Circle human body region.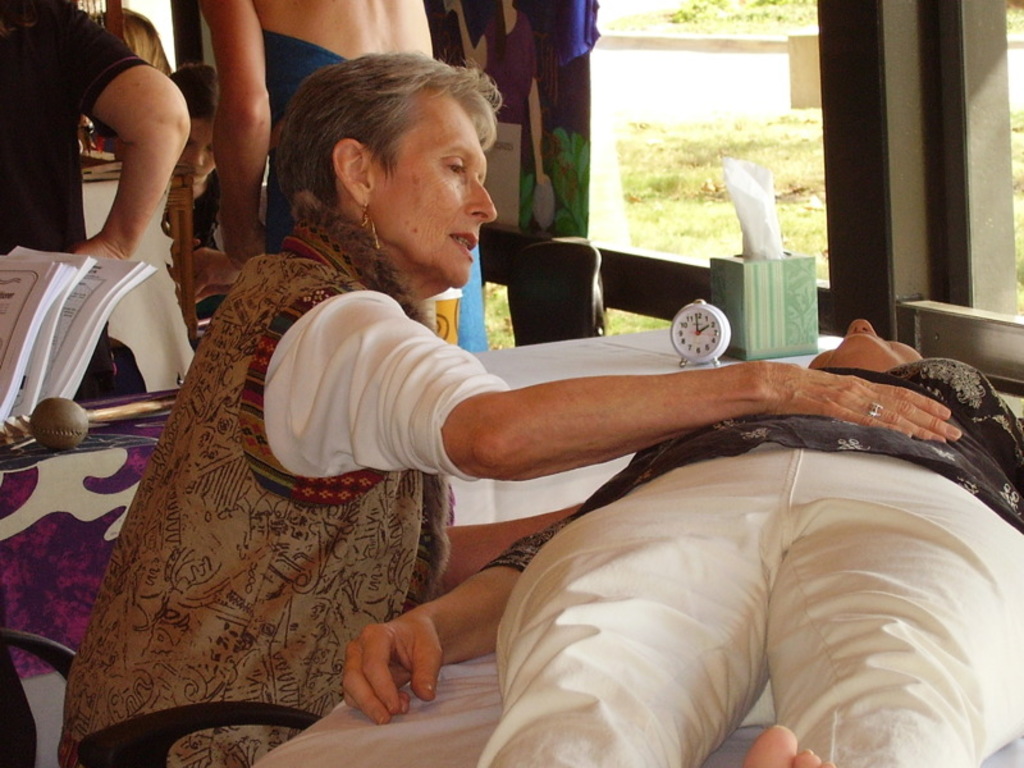
Region: 59,223,963,767.
